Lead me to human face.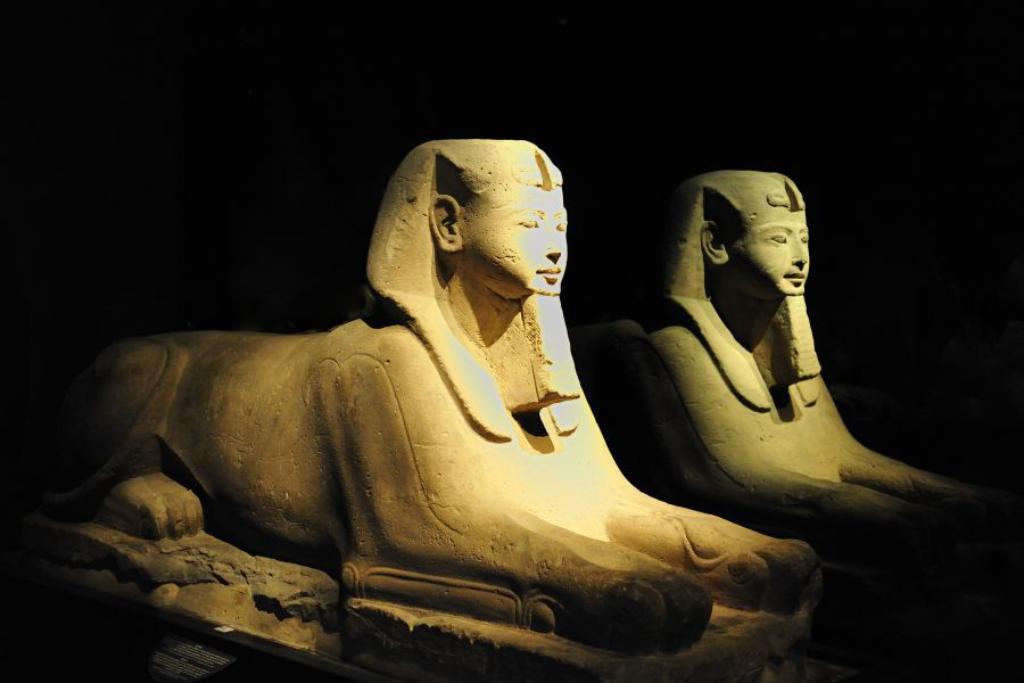
Lead to [x1=725, y1=216, x2=810, y2=296].
